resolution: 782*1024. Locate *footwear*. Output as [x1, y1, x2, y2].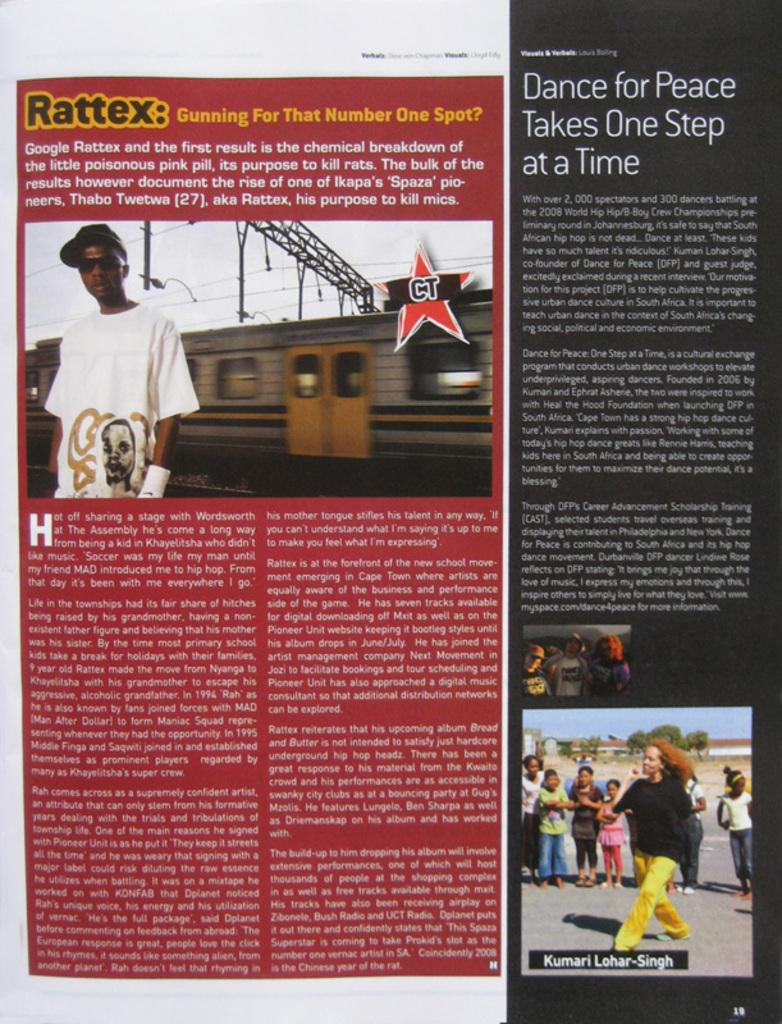
[678, 882, 696, 896].
